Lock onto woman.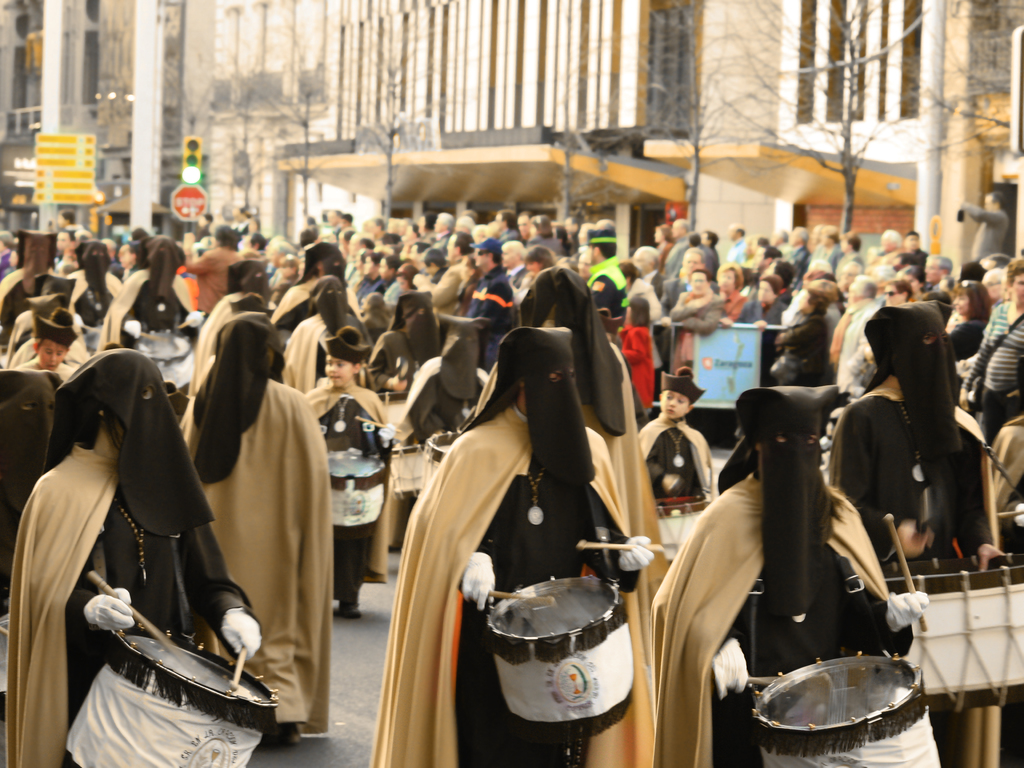
Locked: [x1=719, y1=261, x2=744, y2=326].
